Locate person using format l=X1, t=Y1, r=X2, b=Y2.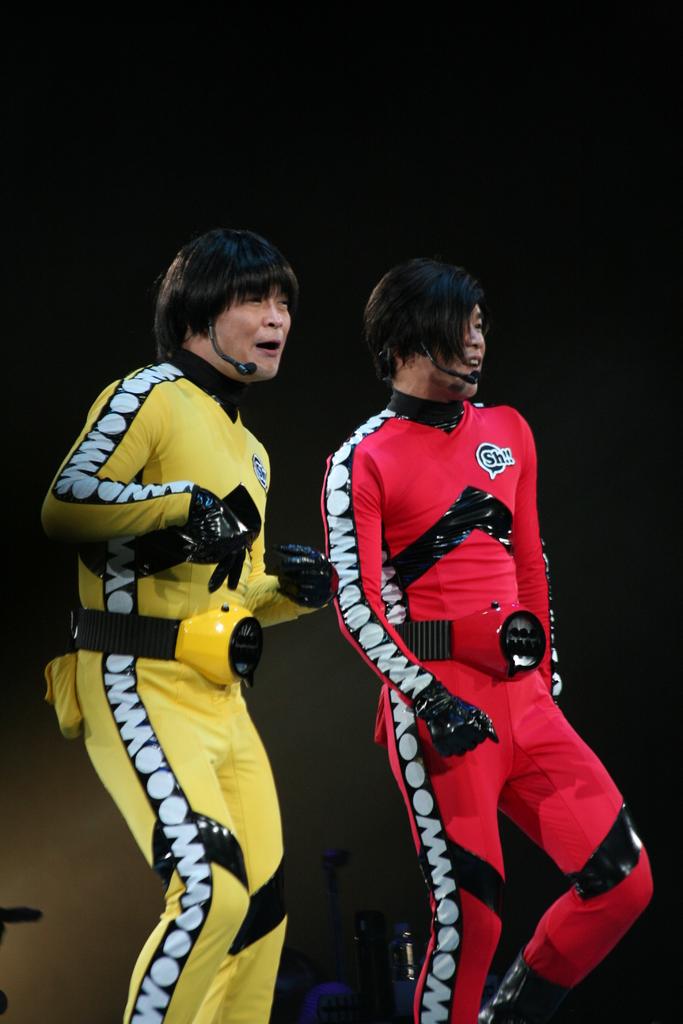
l=40, t=243, r=309, b=1023.
